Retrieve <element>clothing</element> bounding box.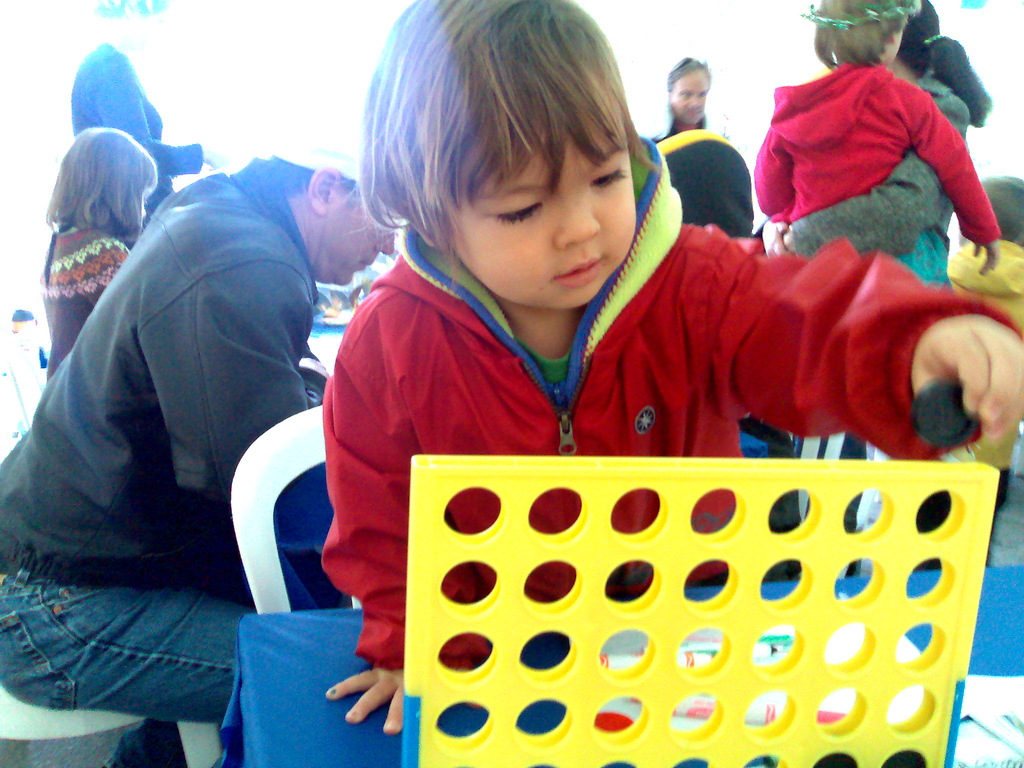
Bounding box: (768, 47, 984, 248).
